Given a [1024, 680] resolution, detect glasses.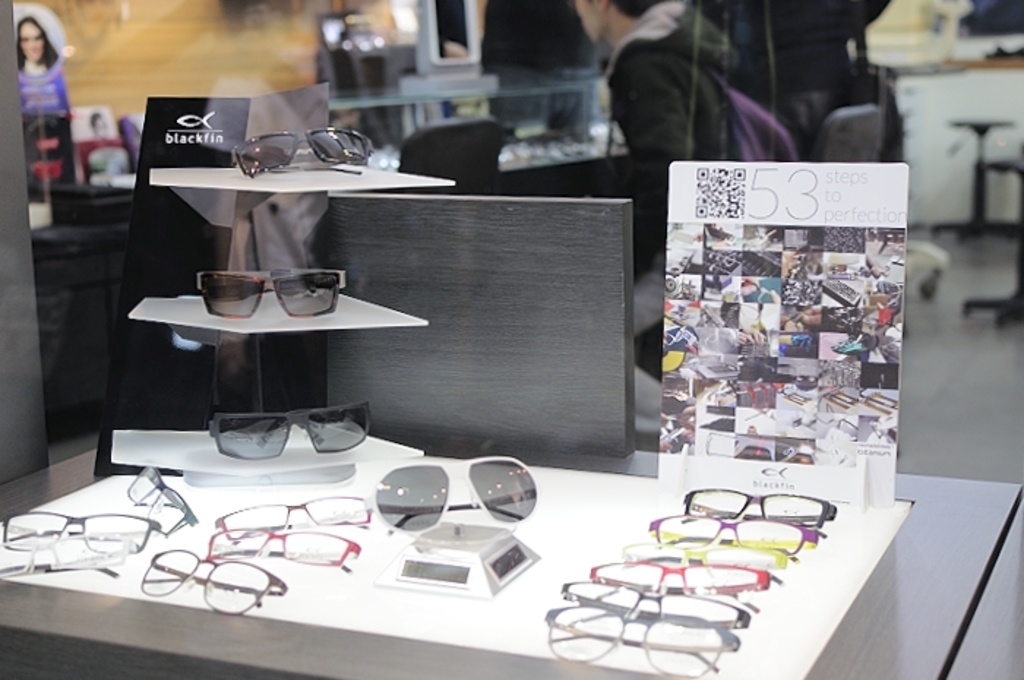
{"left": 215, "top": 494, "right": 374, "bottom": 544}.
